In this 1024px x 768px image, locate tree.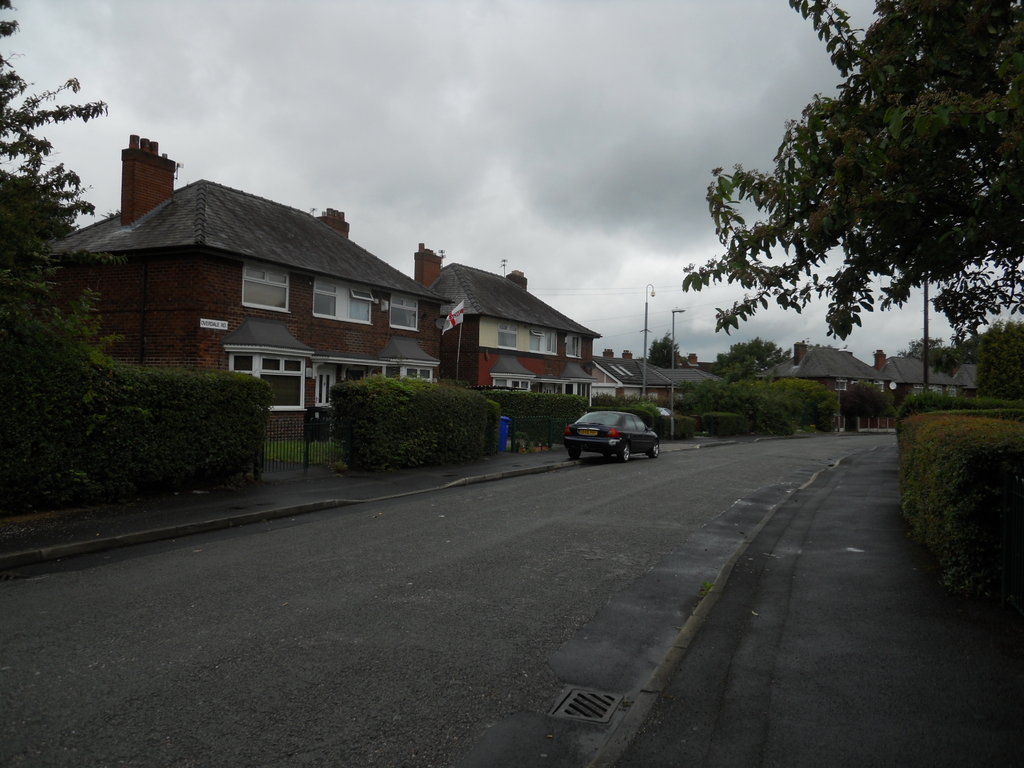
Bounding box: 703 335 790 388.
